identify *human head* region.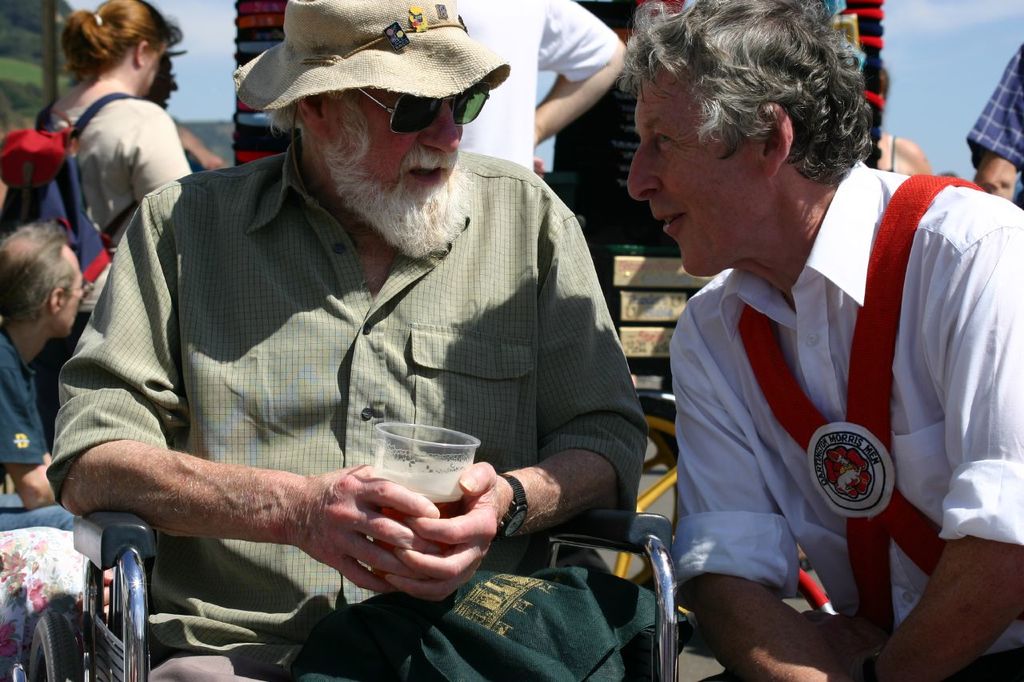
Region: bbox=(287, 0, 480, 257).
